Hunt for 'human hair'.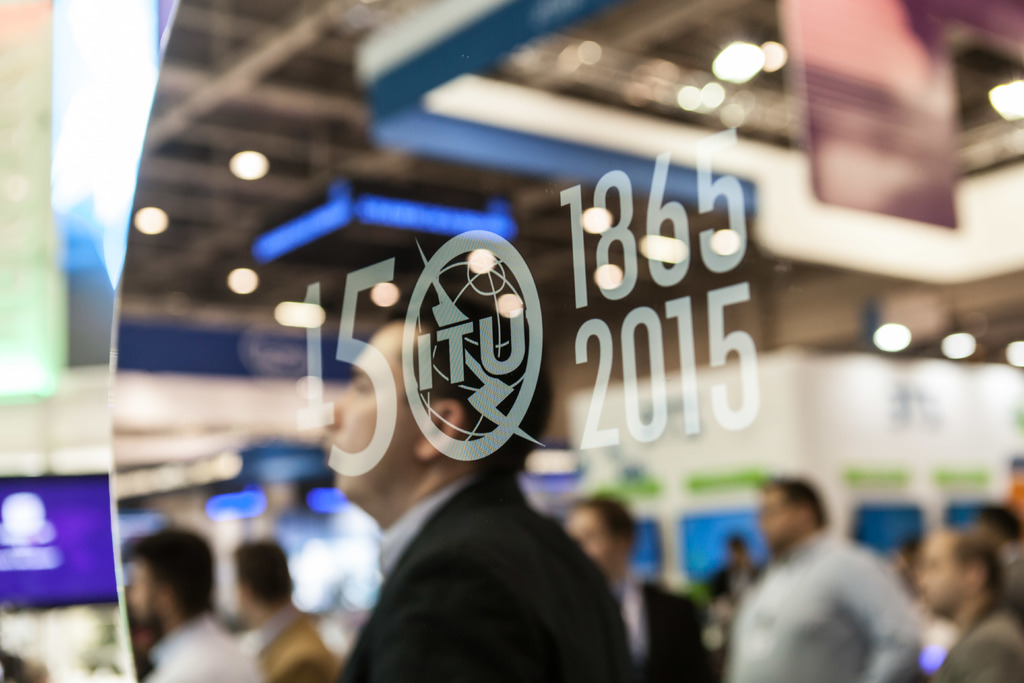
Hunted down at box(378, 285, 562, 493).
